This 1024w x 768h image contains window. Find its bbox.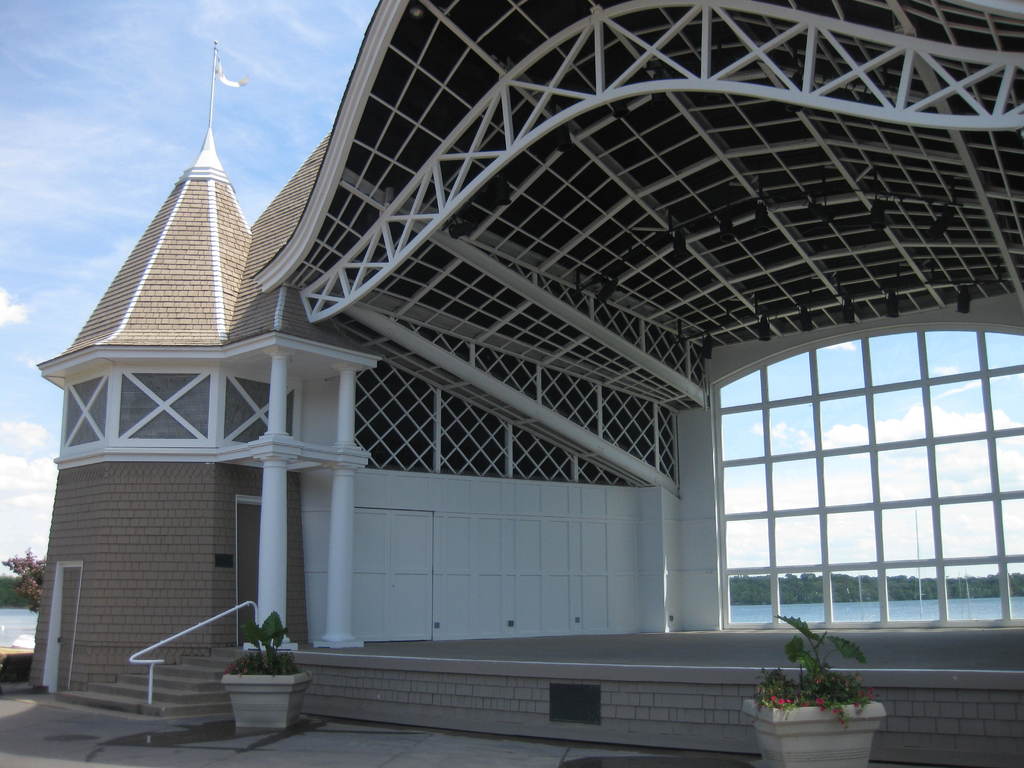
(x1=221, y1=376, x2=292, y2=445).
